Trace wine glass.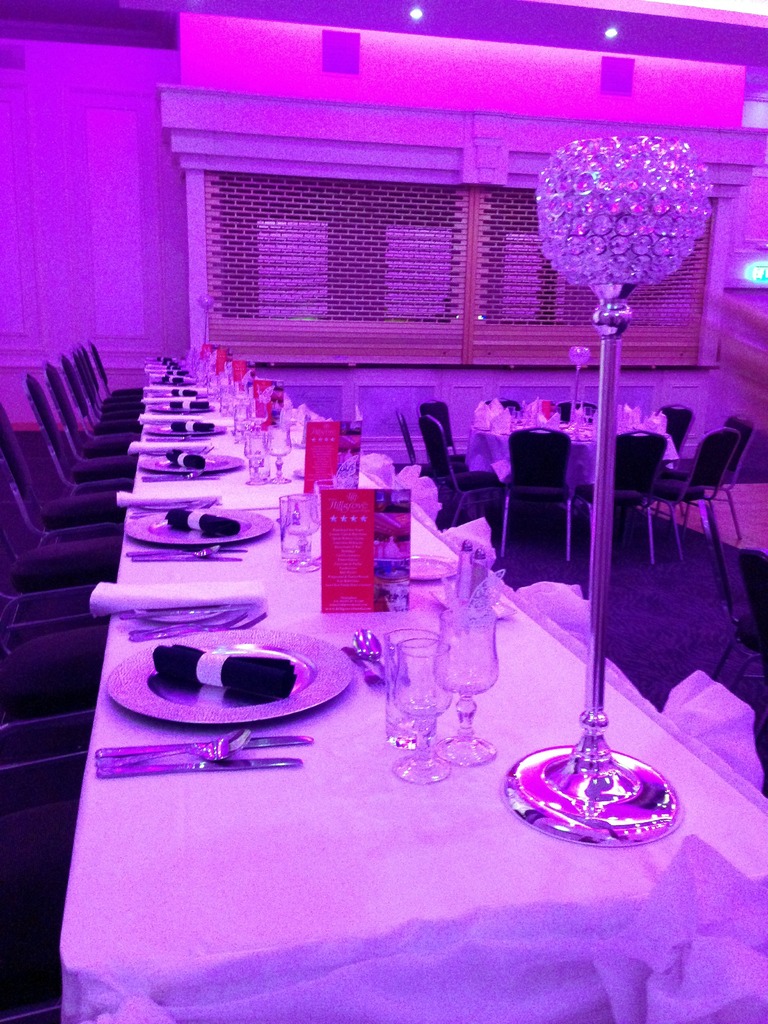
Traced to (left=241, top=430, right=263, bottom=489).
